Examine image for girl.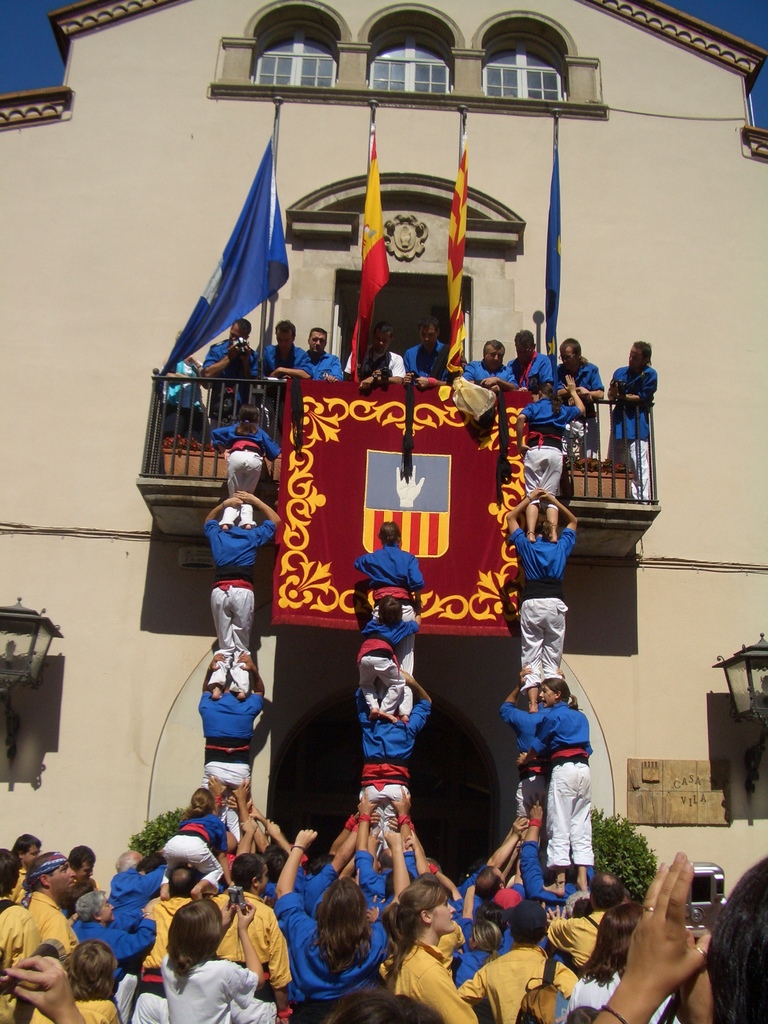
Examination result: <region>216, 855, 289, 988</region>.
